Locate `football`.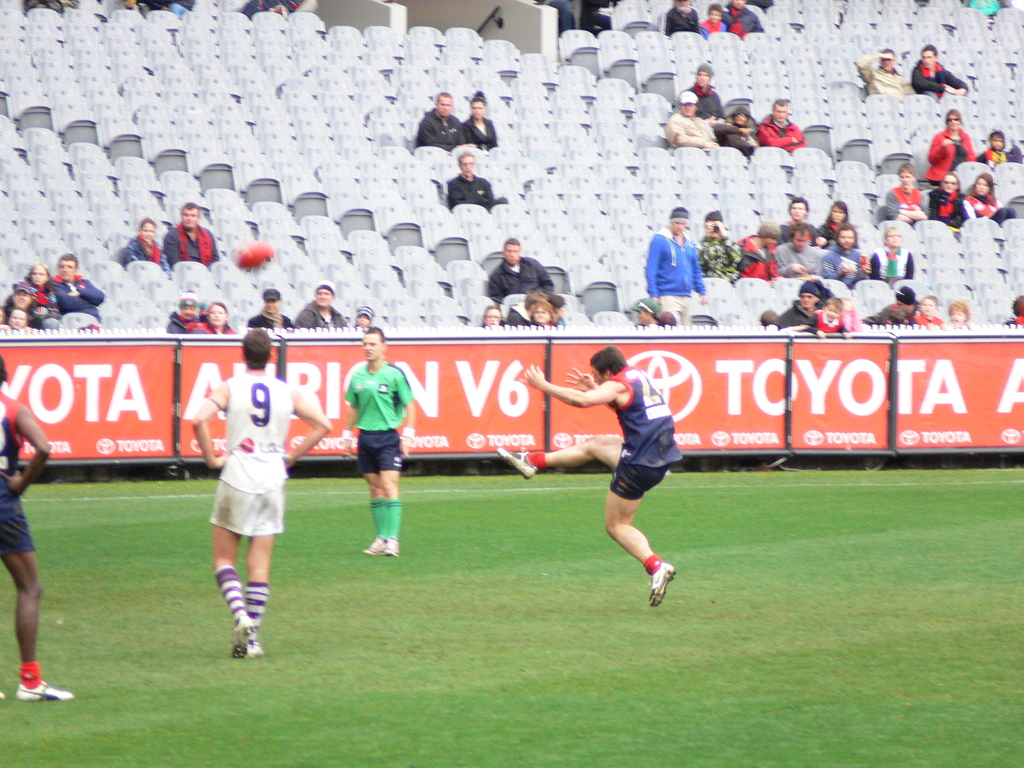
Bounding box: {"left": 232, "top": 239, "right": 273, "bottom": 268}.
